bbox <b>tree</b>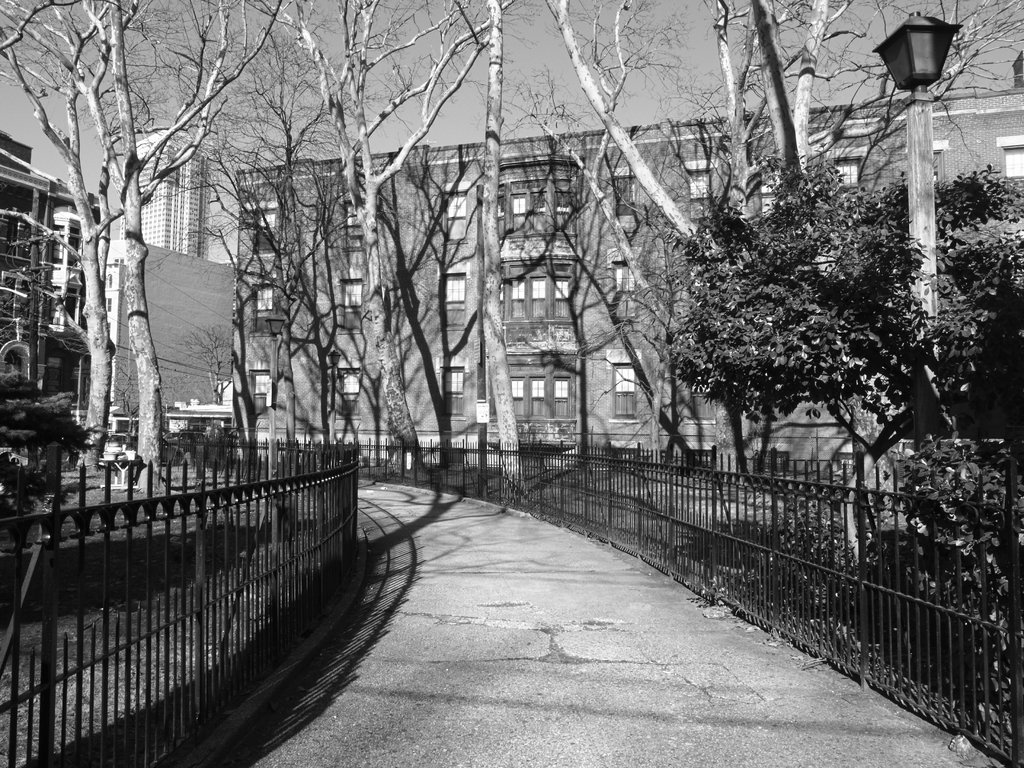
(x1=490, y1=0, x2=703, y2=442)
